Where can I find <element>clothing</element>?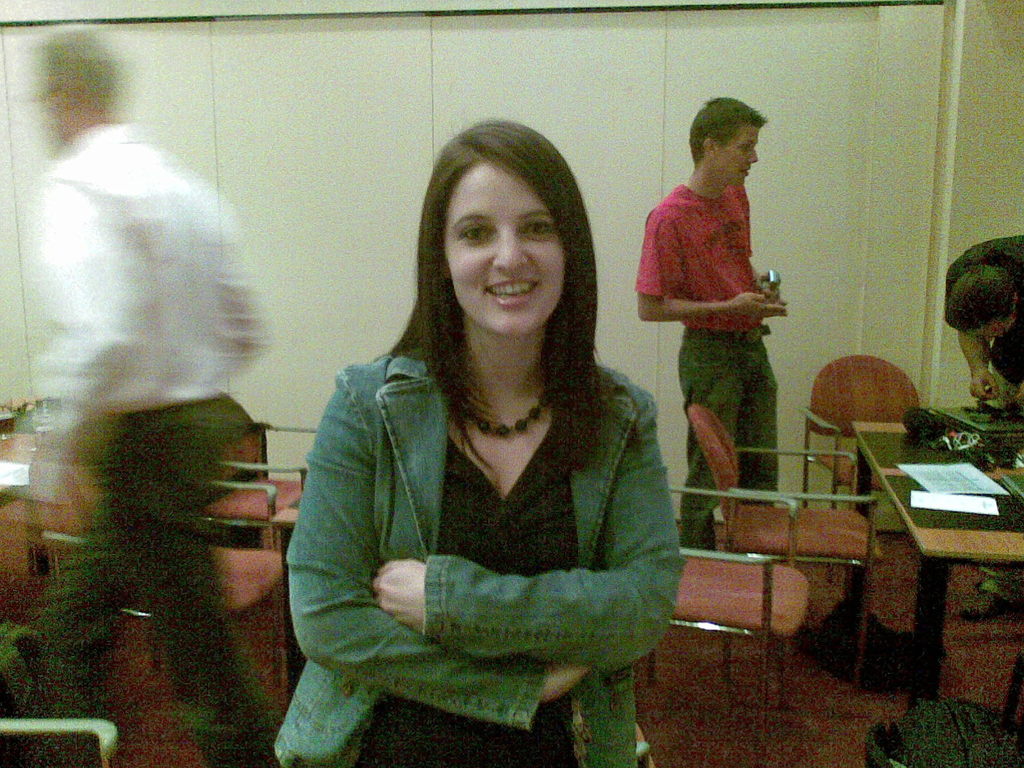
You can find it at x1=946 y1=234 x2=1023 y2=593.
